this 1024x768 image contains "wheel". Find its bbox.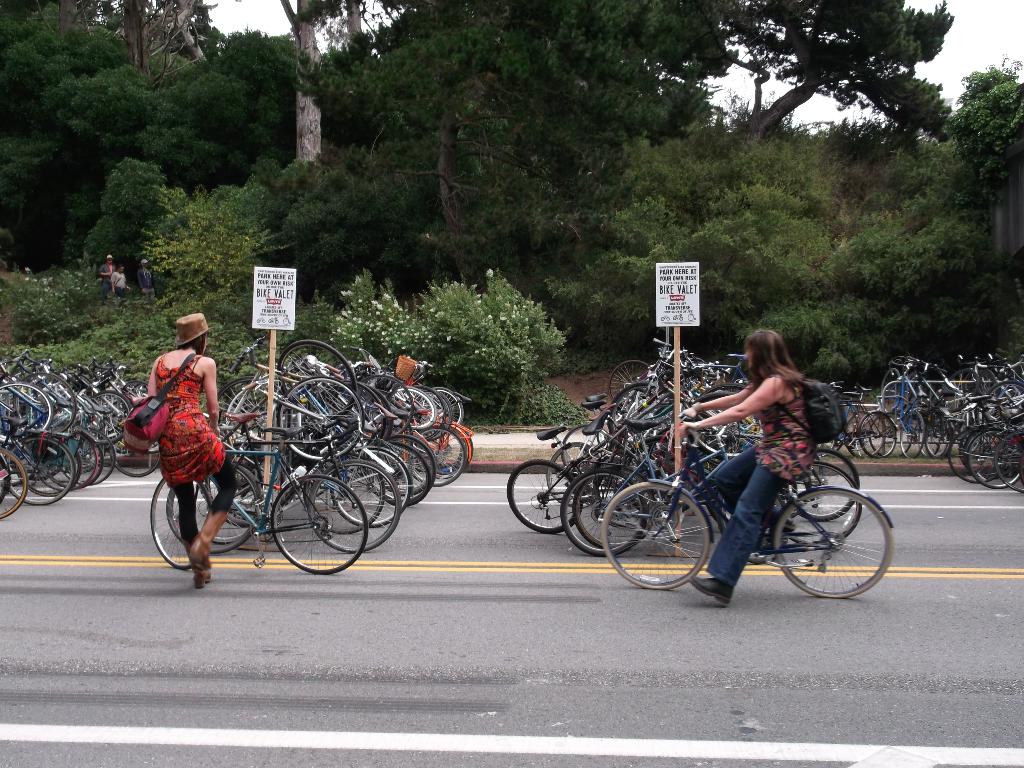
(x1=791, y1=462, x2=863, y2=545).
